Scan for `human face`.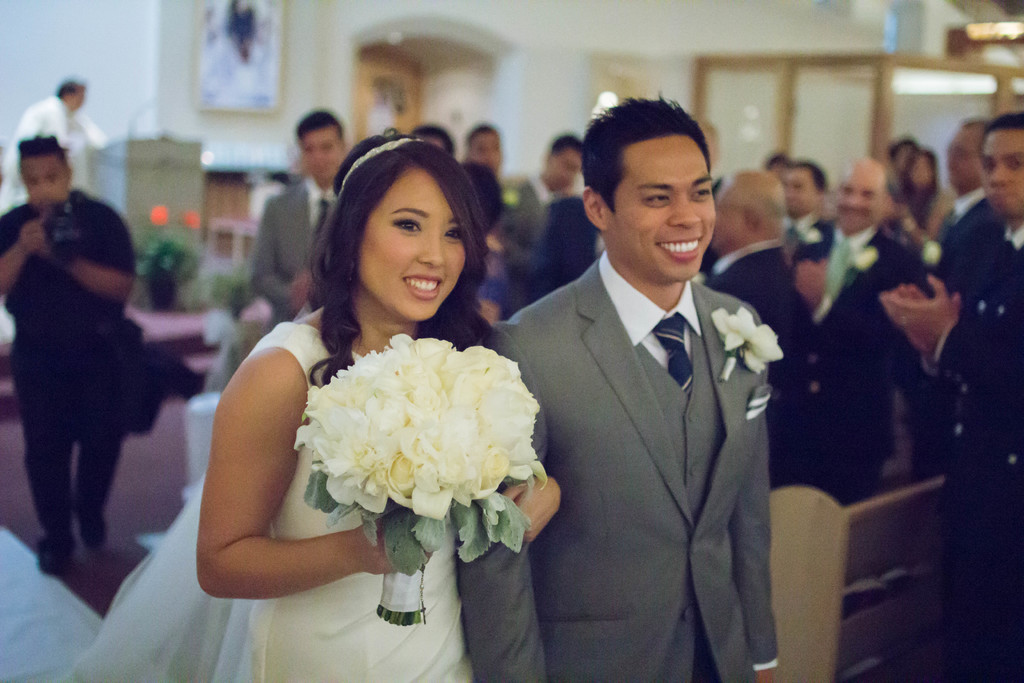
Scan result: 541/145/584/194.
